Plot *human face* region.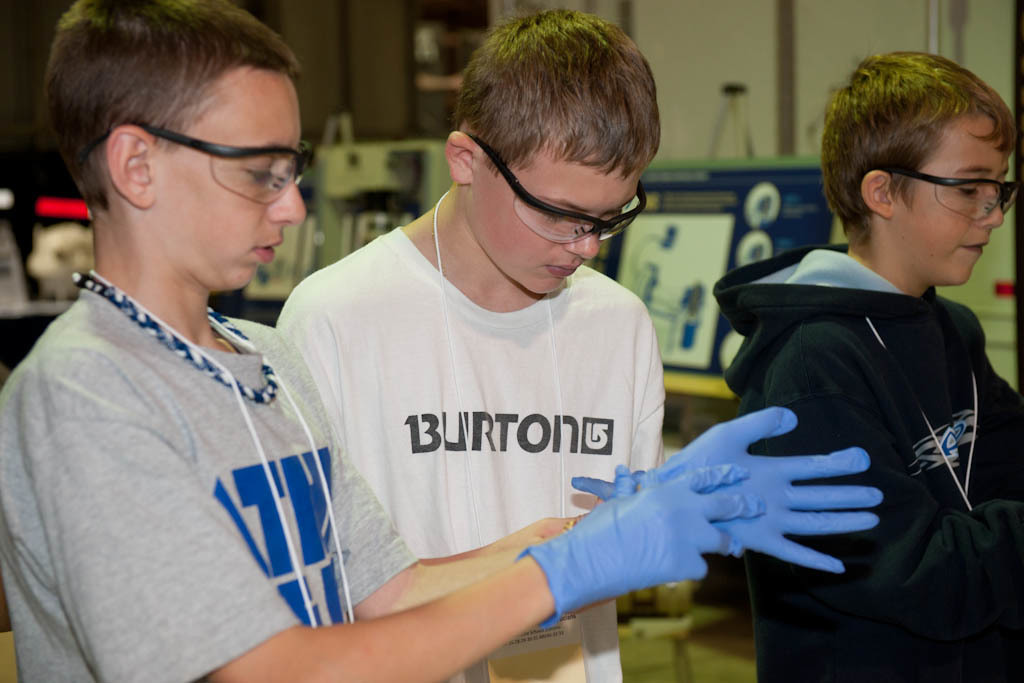
Plotted at region(156, 68, 308, 293).
